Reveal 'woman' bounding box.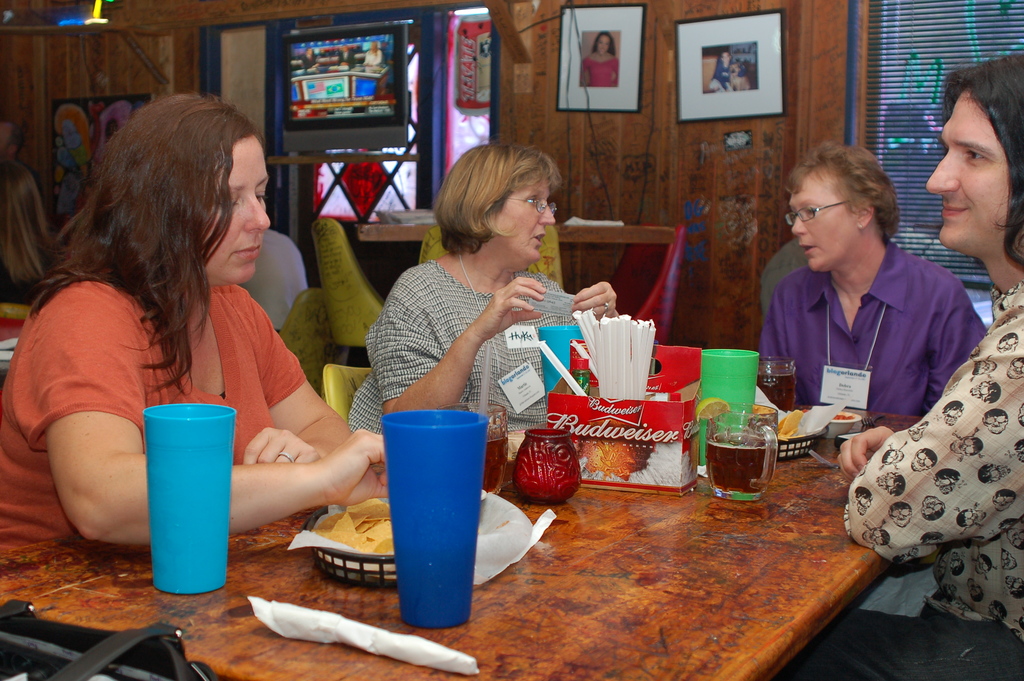
Revealed: 356/147/623/450.
